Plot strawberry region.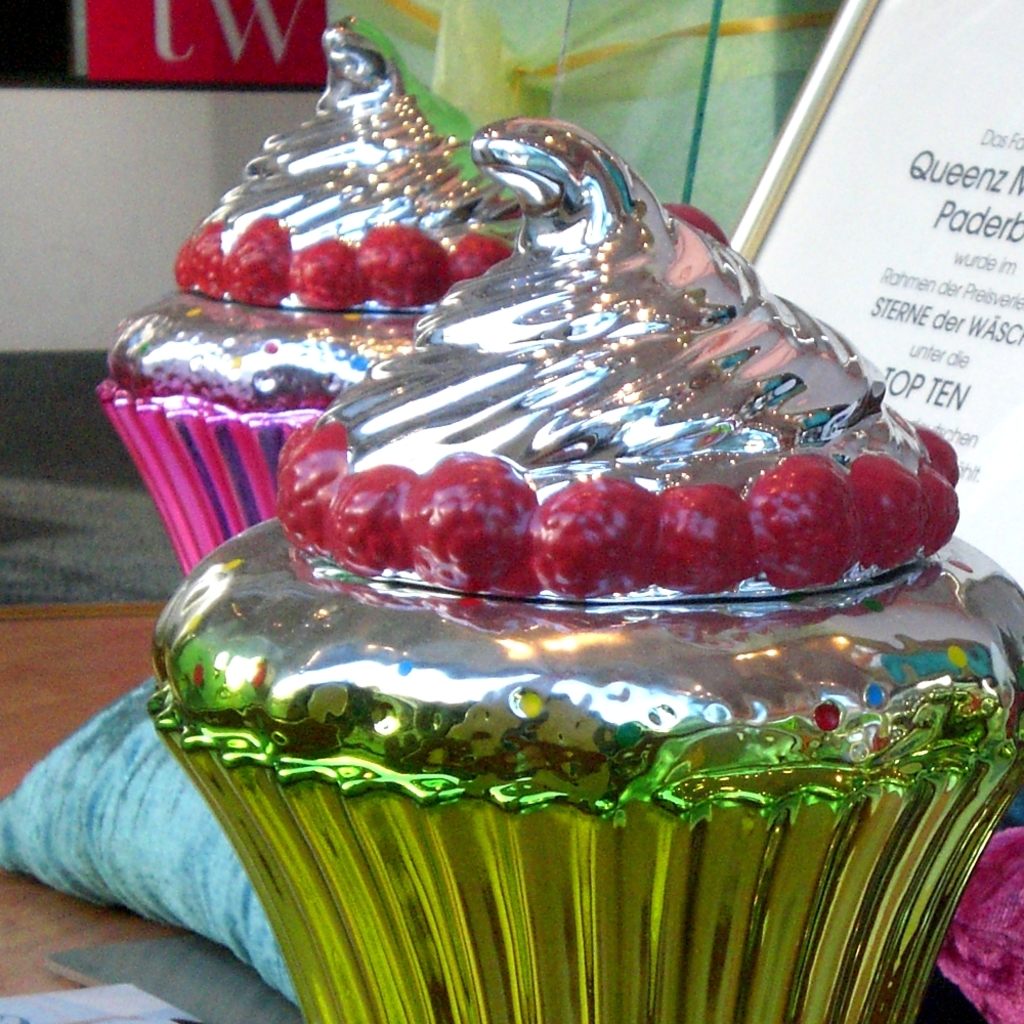
Plotted at {"left": 287, "top": 238, "right": 360, "bottom": 315}.
